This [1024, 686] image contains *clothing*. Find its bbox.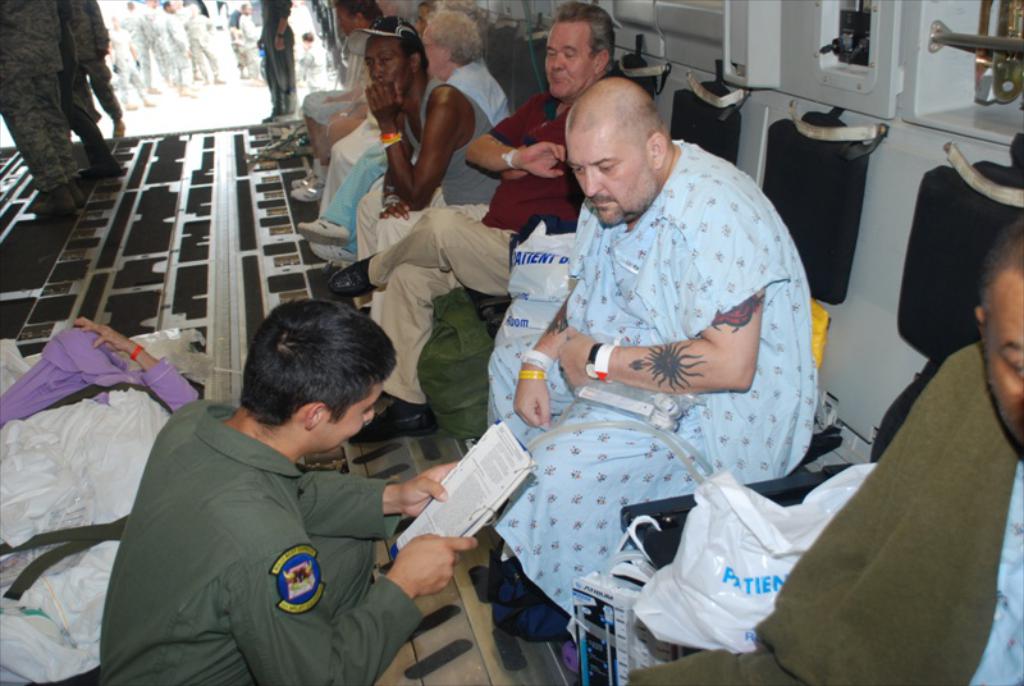
rect(56, 0, 93, 118).
